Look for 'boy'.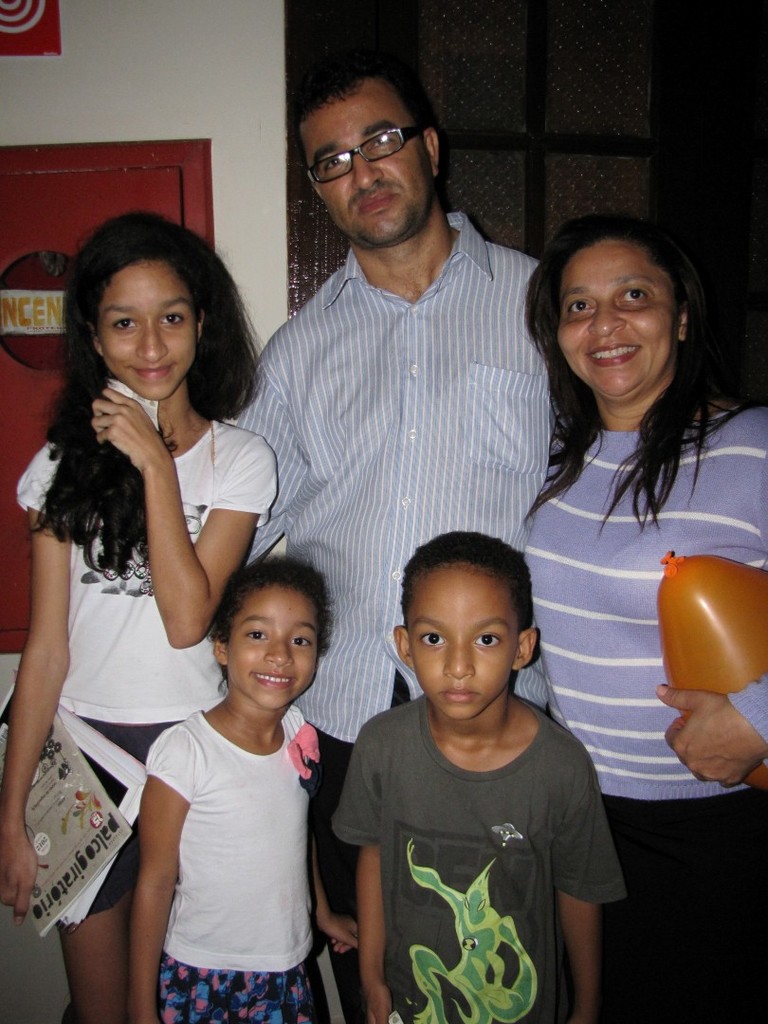
Found: (left=333, top=530, right=627, bottom=1023).
